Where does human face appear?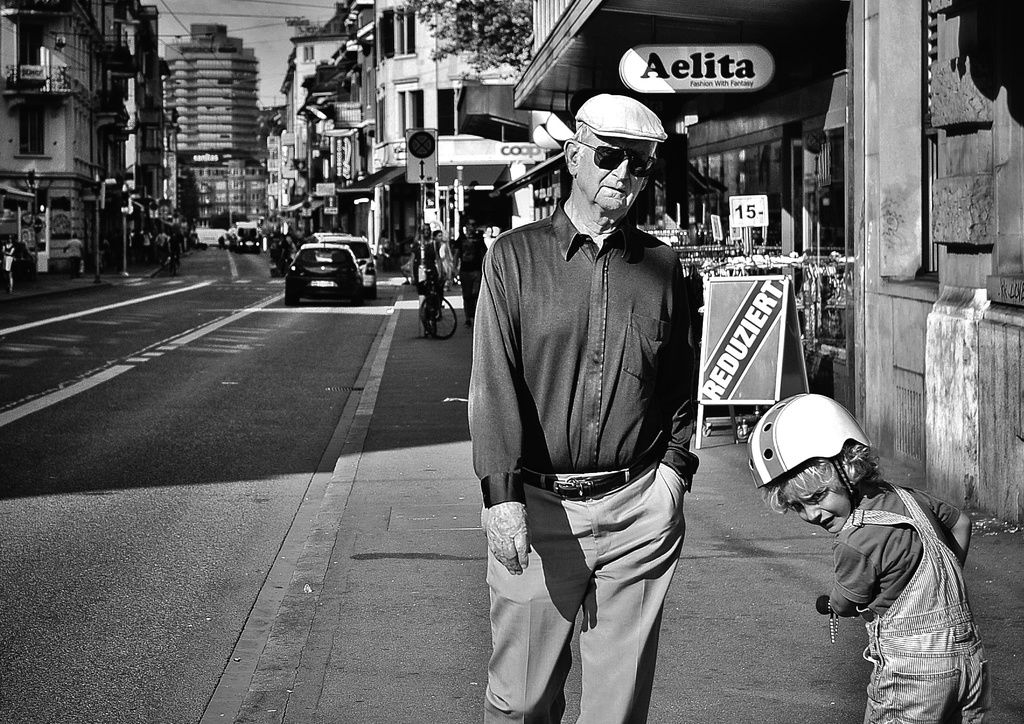
Appears at 779 482 846 535.
